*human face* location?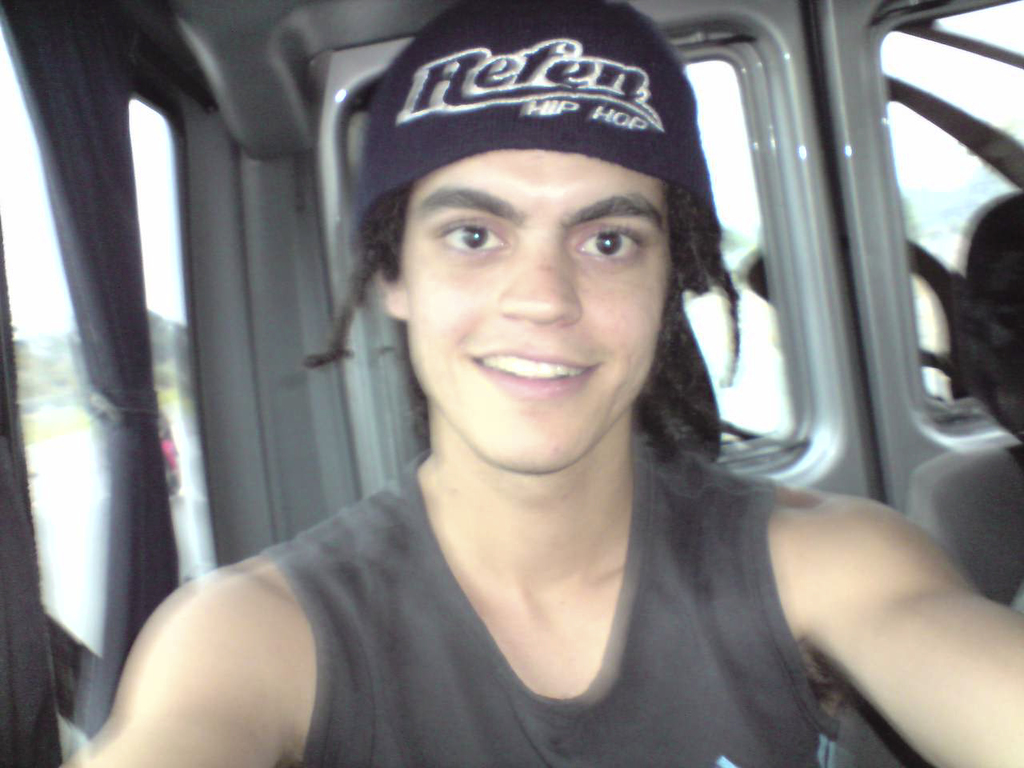
[left=398, top=153, right=674, bottom=478]
